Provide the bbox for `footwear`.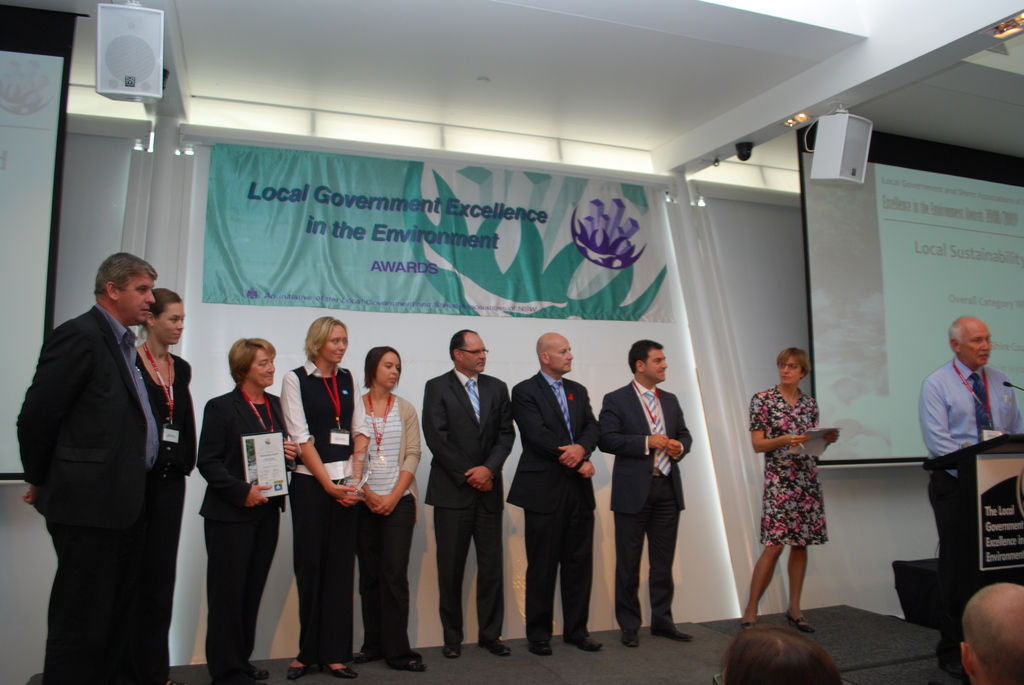
box(289, 667, 309, 679).
